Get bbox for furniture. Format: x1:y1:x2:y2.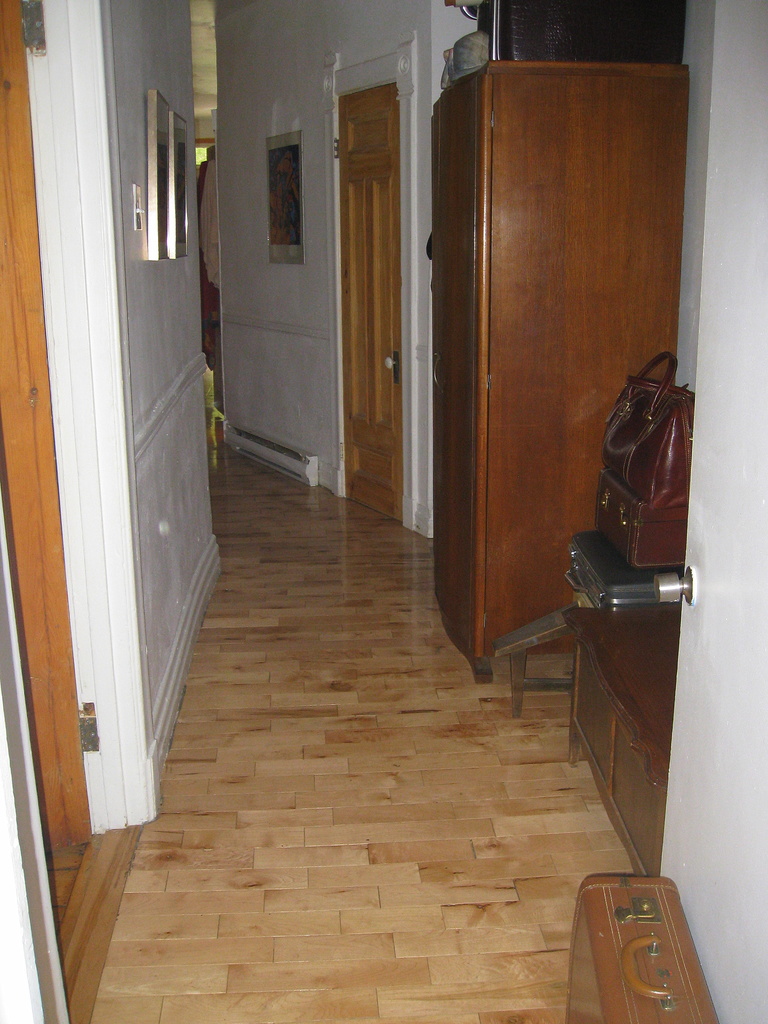
563:597:677:875.
